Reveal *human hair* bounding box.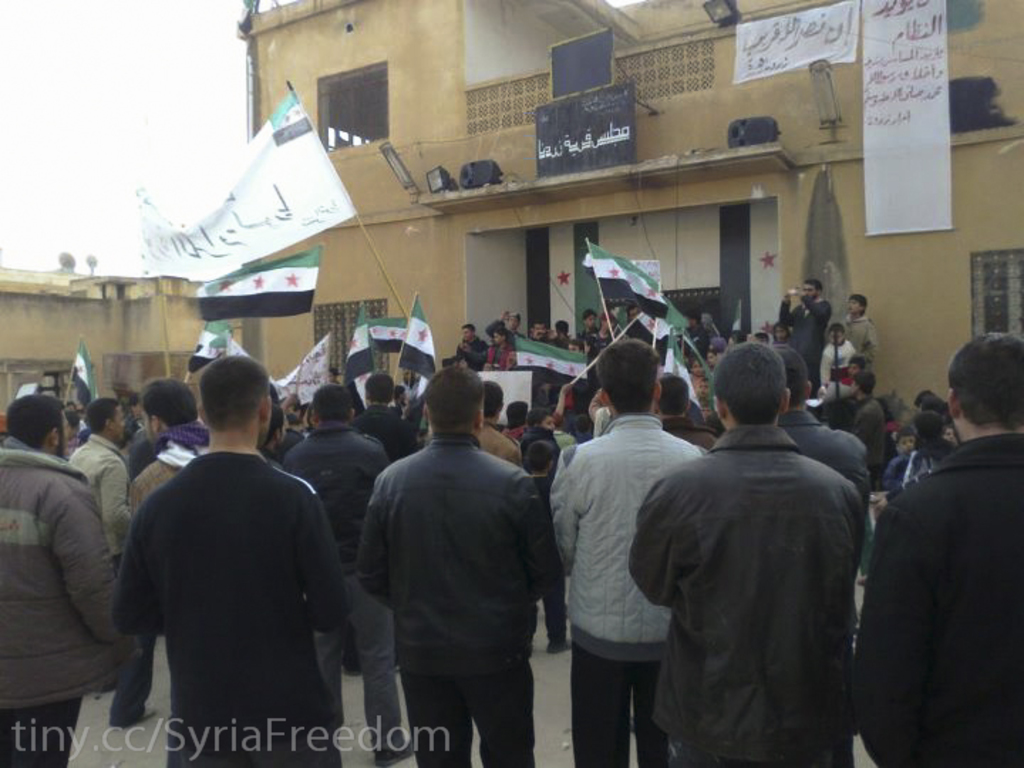
Revealed: [left=307, top=377, right=354, bottom=418].
